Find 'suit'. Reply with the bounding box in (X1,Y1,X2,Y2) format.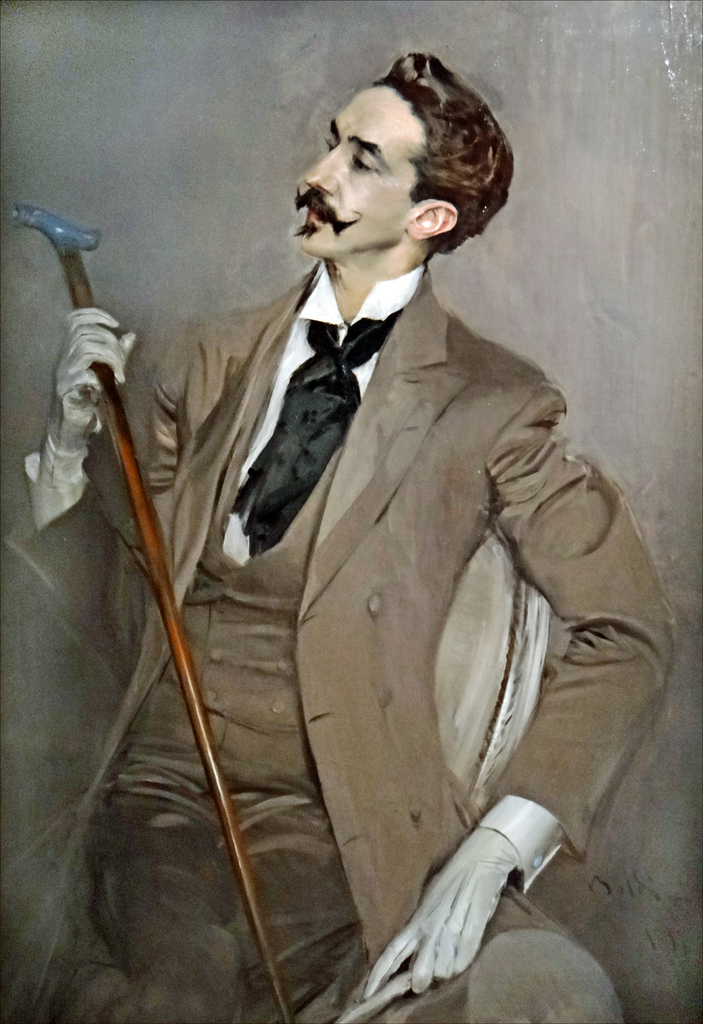
(0,271,676,1023).
